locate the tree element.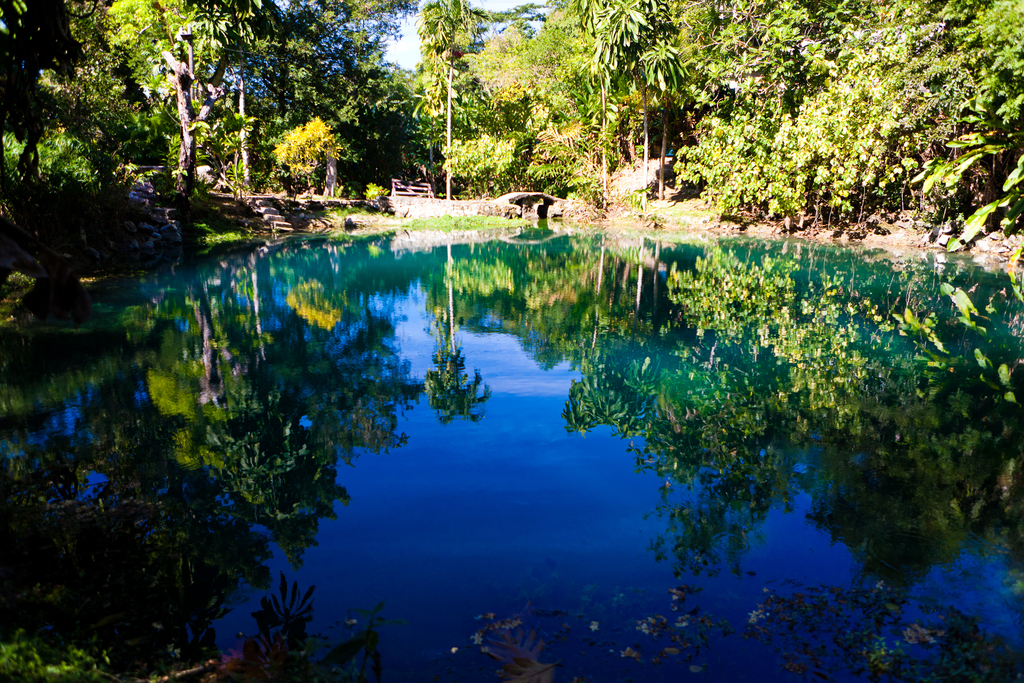
Element bbox: left=233, top=4, right=399, bottom=177.
